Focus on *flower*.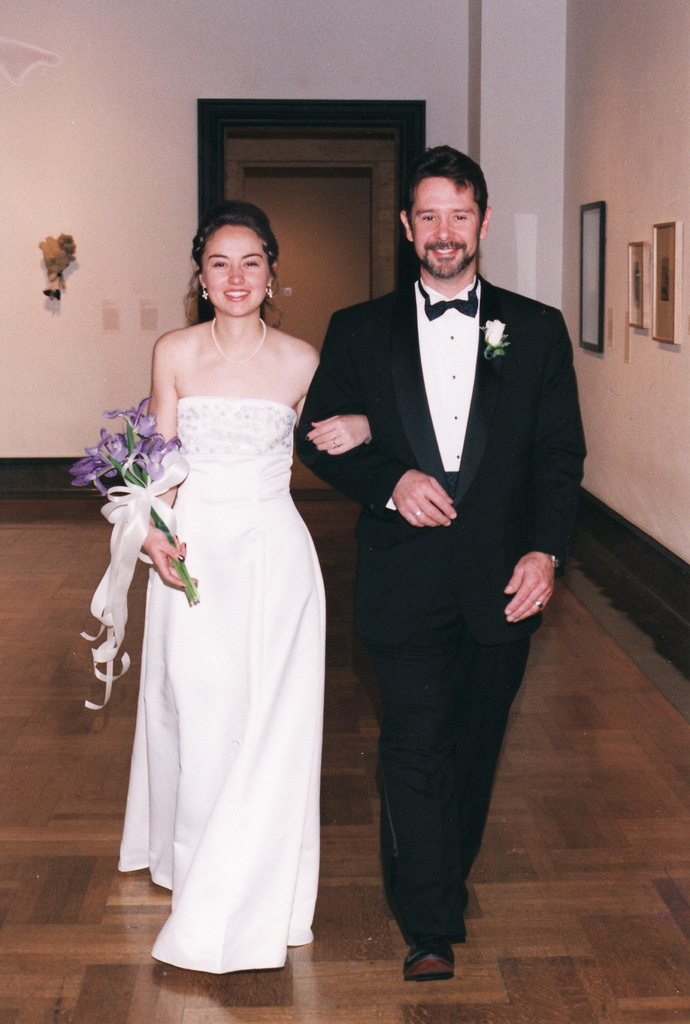
Focused at box=[95, 394, 154, 444].
